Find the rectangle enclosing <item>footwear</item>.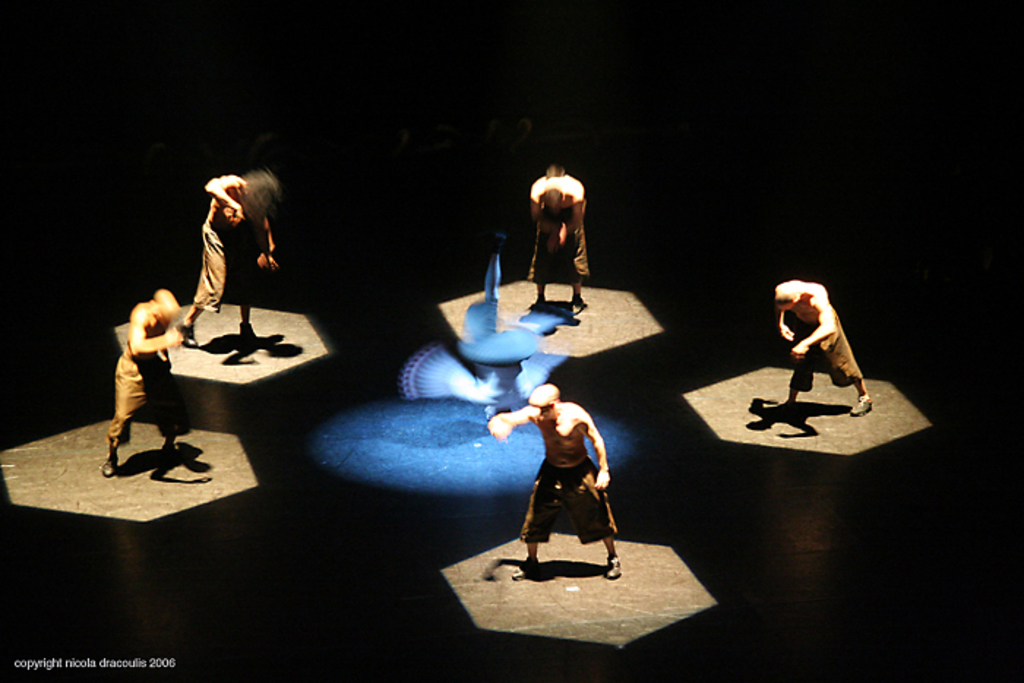
[left=178, top=317, right=195, bottom=348].
